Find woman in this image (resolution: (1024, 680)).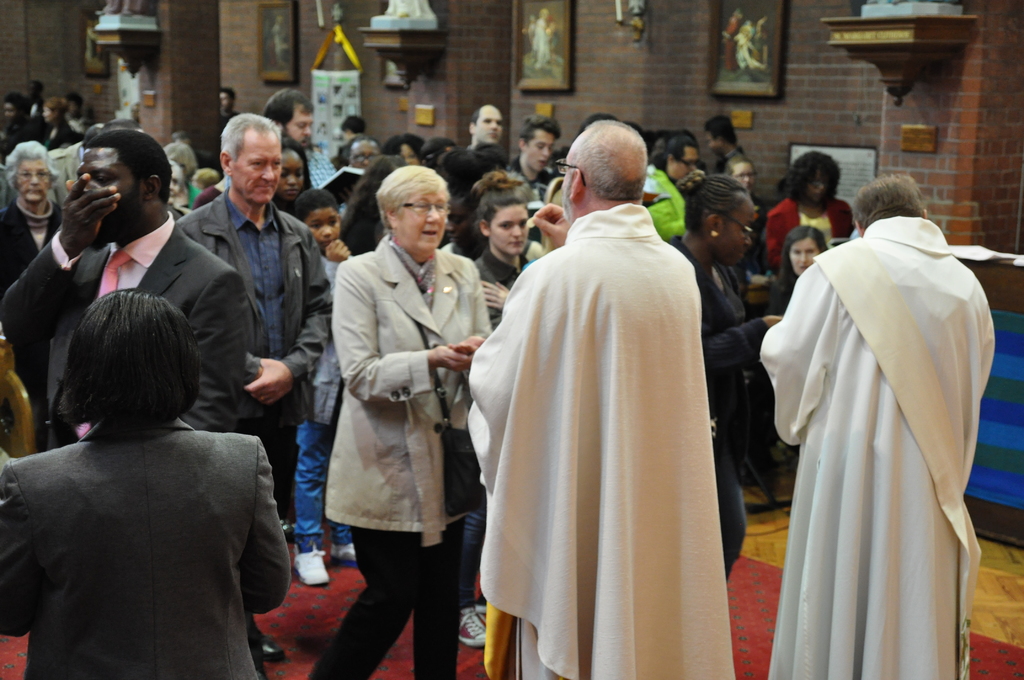
{"x1": 661, "y1": 166, "x2": 792, "y2": 595}.
